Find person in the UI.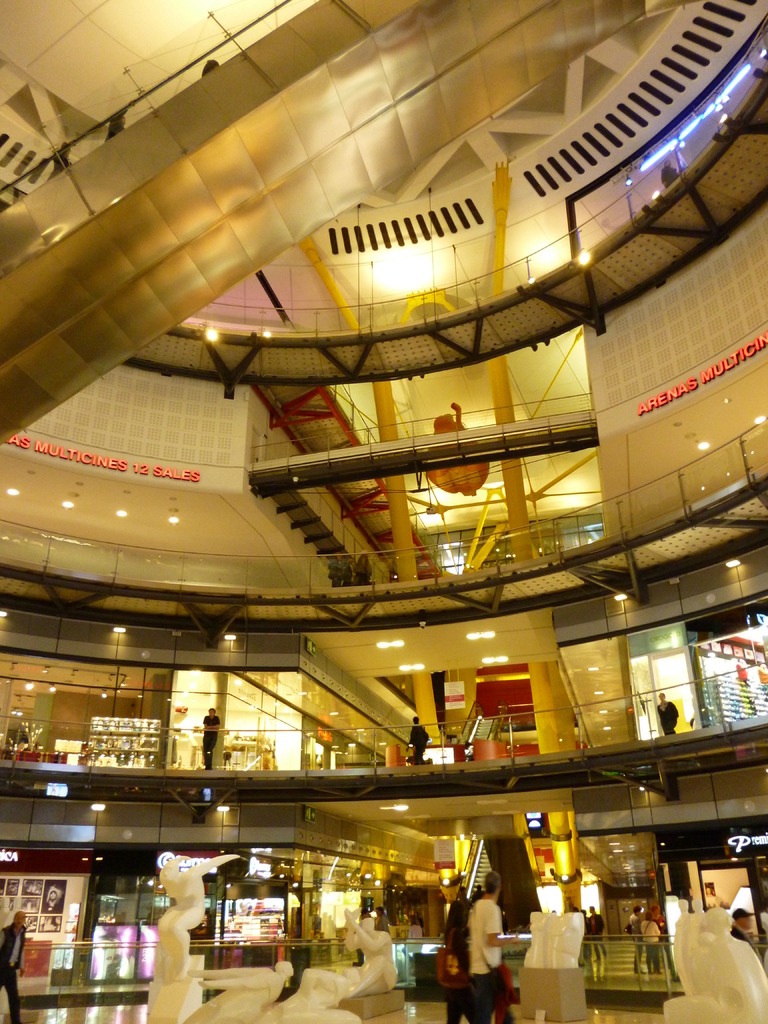
UI element at BBox(650, 686, 682, 733).
